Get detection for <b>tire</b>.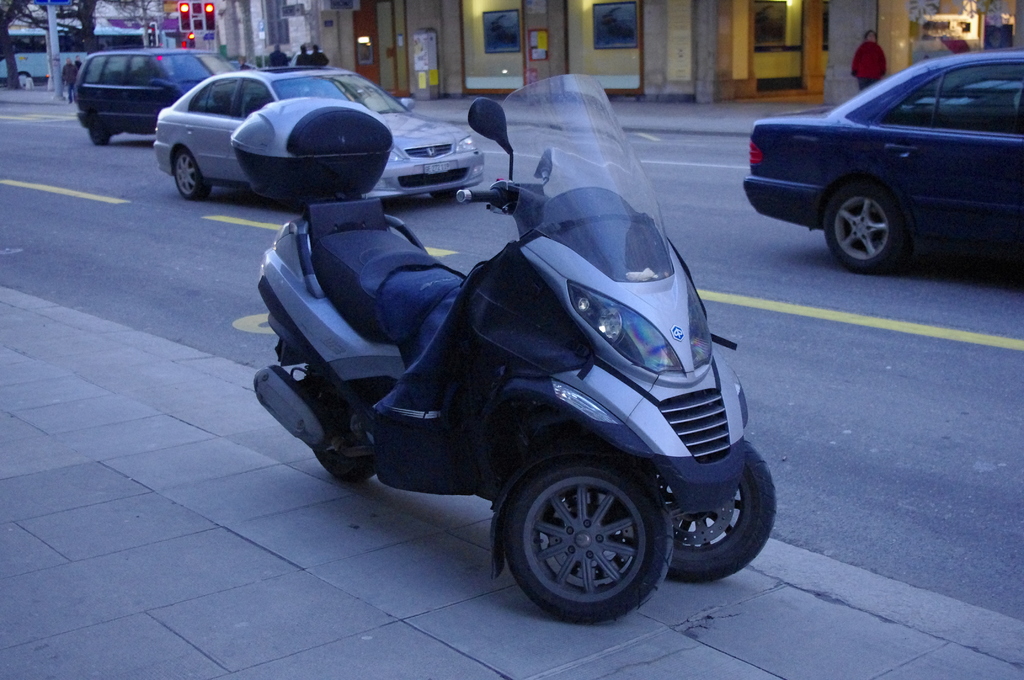
Detection: bbox=(824, 181, 905, 273).
